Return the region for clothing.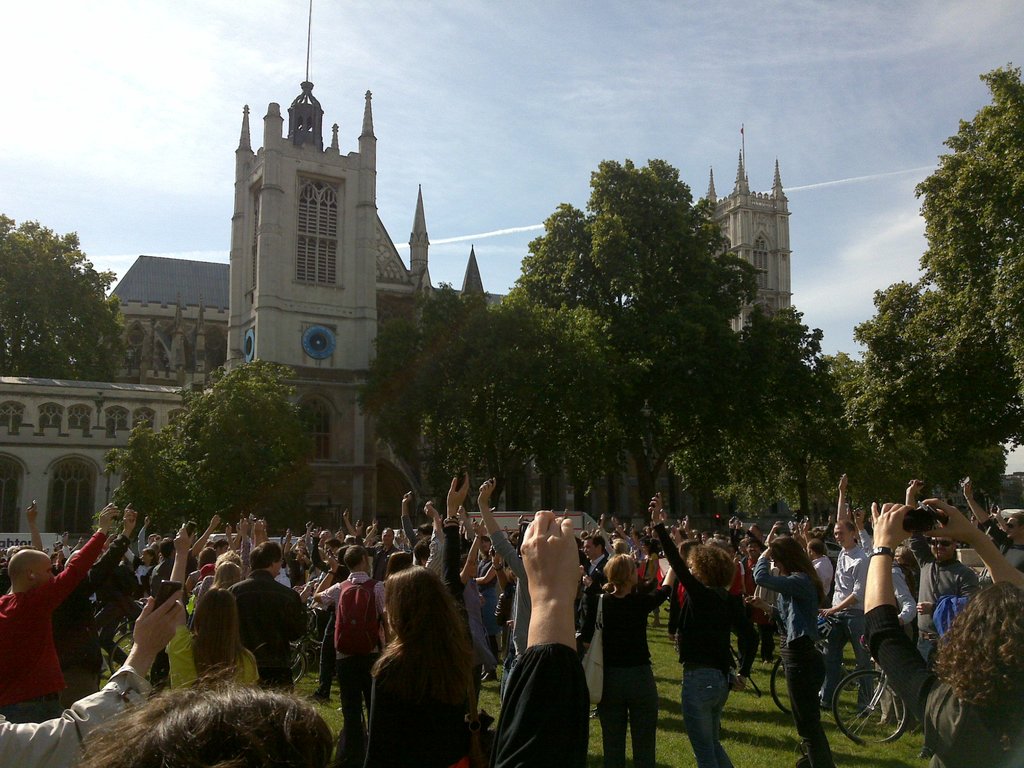
[663, 527, 758, 767].
